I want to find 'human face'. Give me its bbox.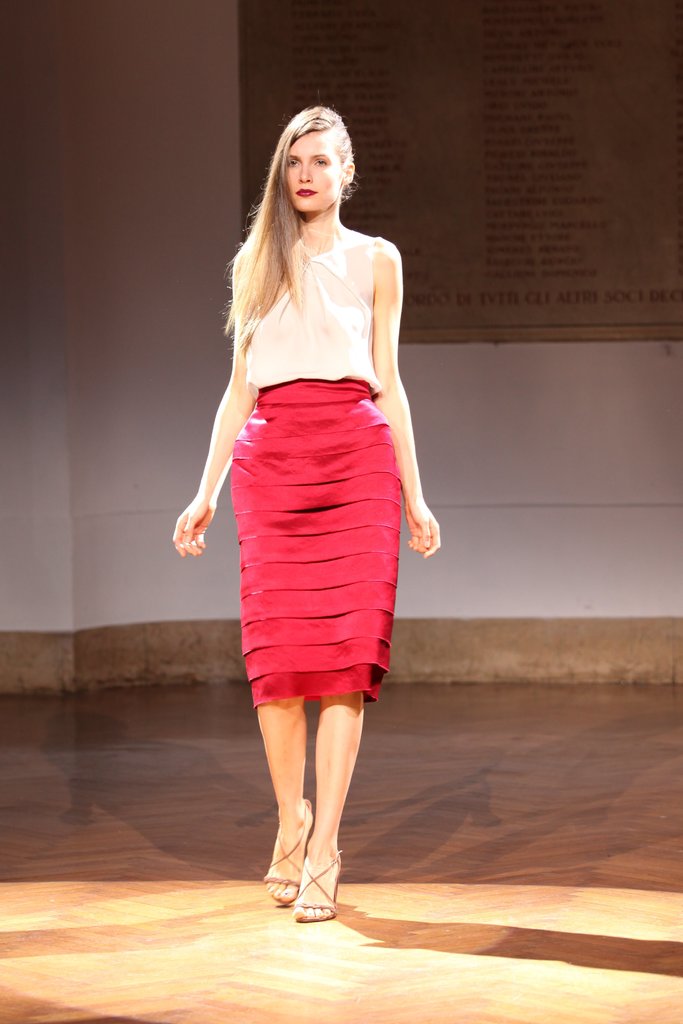
(286, 133, 343, 214).
